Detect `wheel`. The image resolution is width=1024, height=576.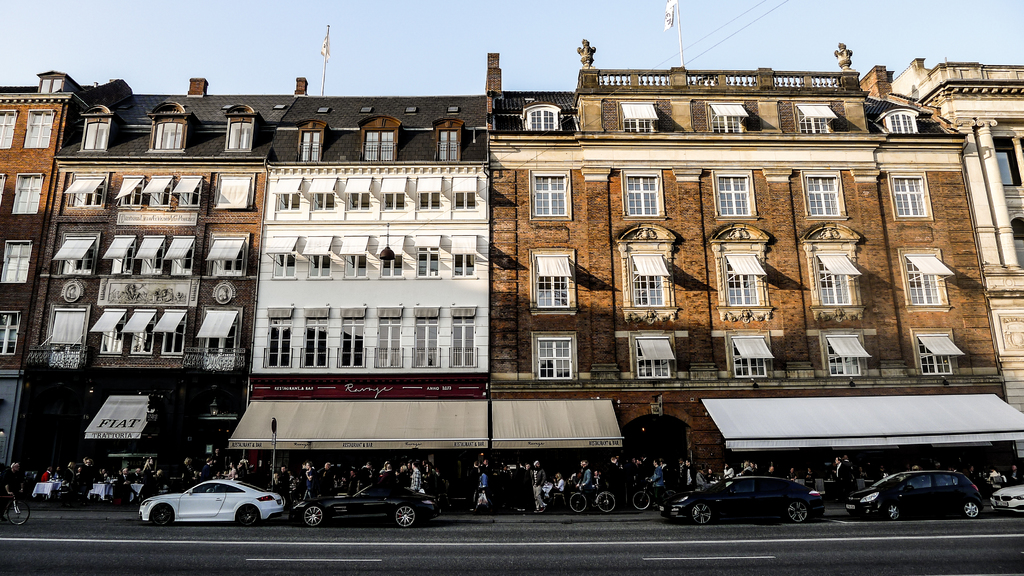
301 504 325 527.
